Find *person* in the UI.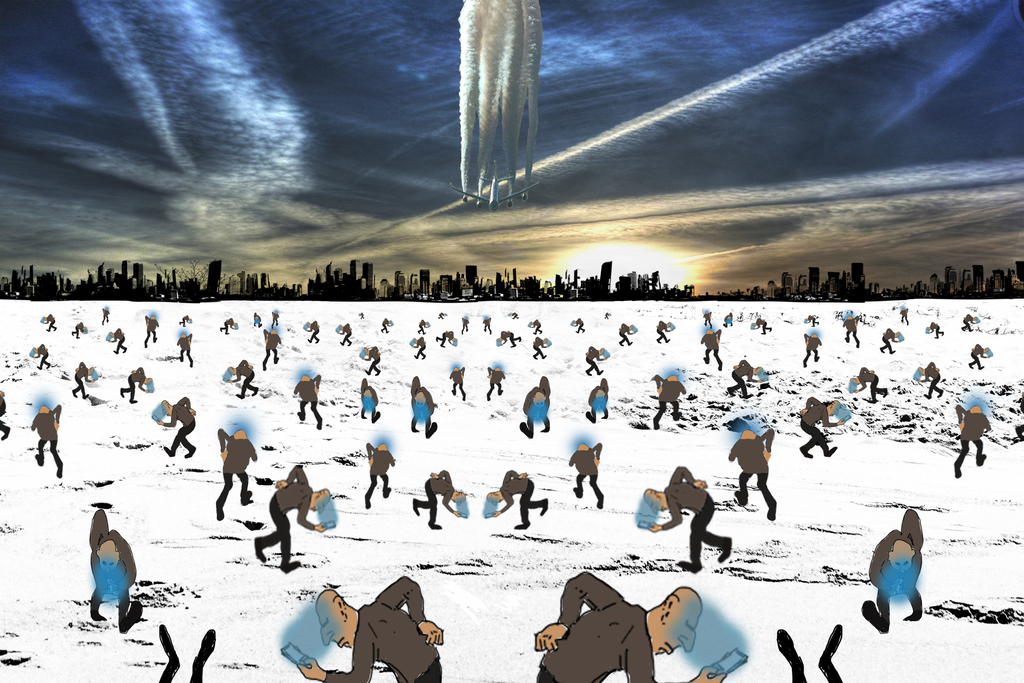
UI element at 157:399:196:460.
